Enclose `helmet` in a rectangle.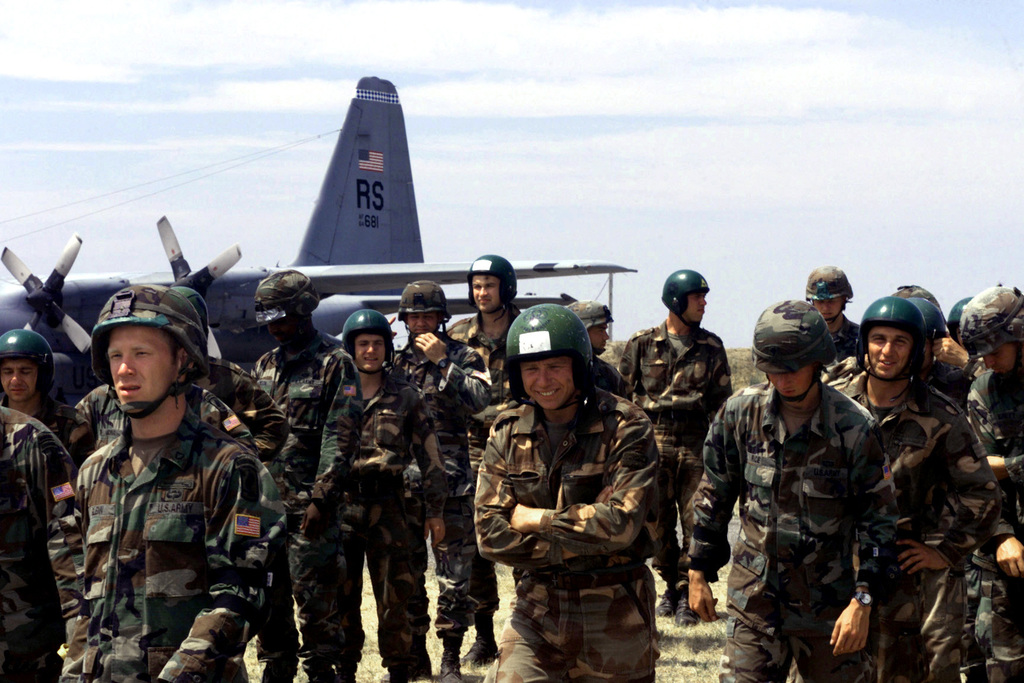
(471, 250, 525, 320).
